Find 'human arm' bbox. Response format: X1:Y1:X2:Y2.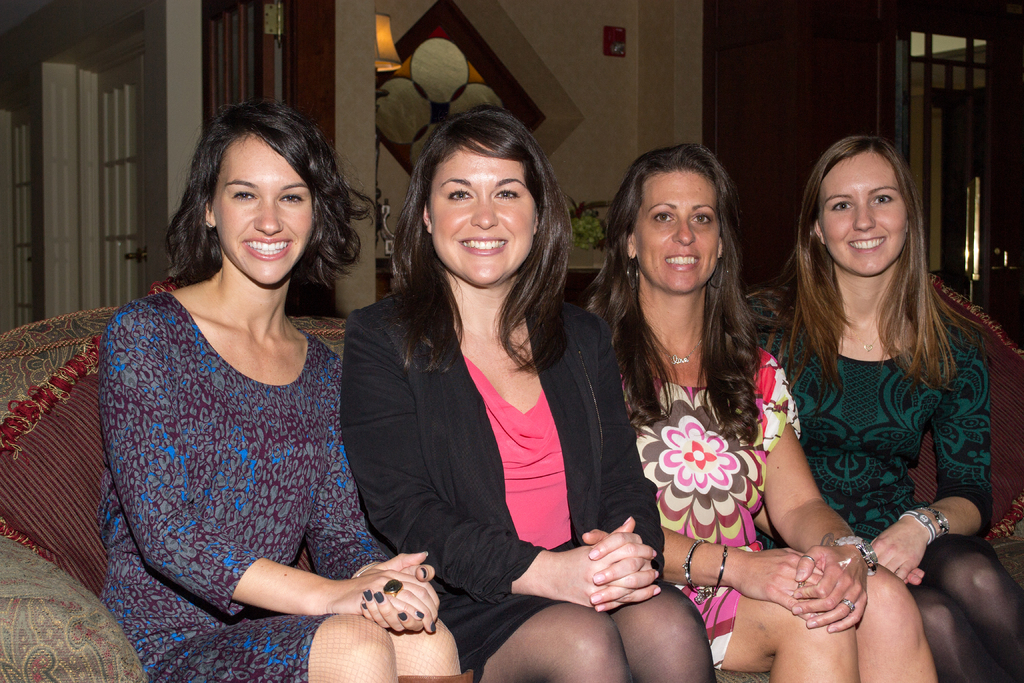
335:297:622:605.
